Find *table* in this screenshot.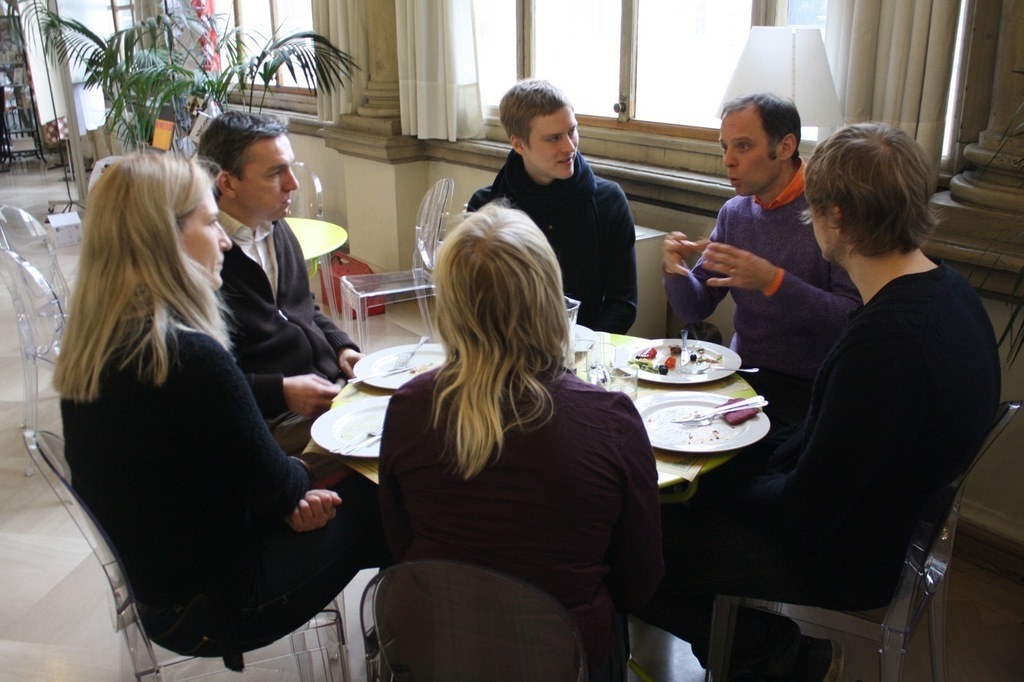
The bounding box for *table* is BBox(286, 217, 350, 327).
